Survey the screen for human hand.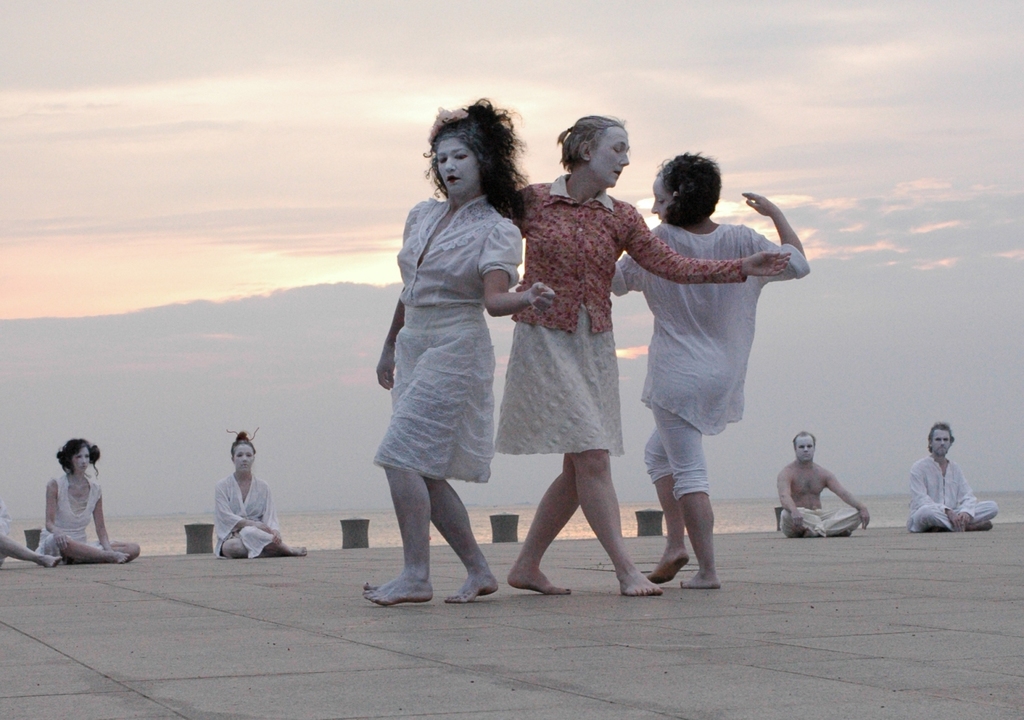
Survey found: [528, 281, 556, 317].
